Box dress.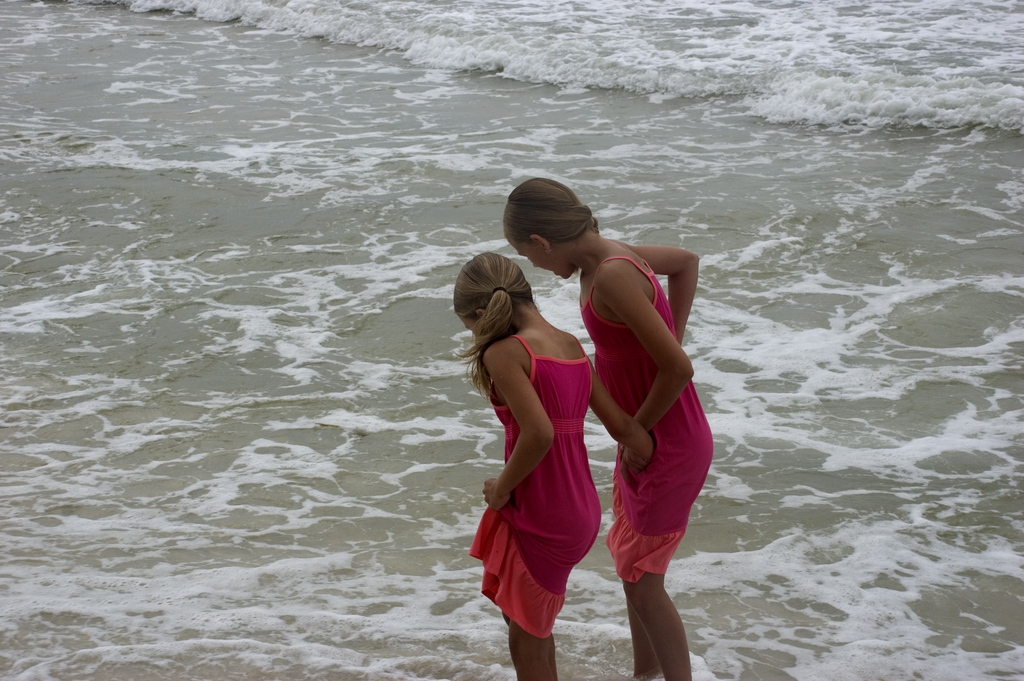
BBox(467, 334, 598, 639).
